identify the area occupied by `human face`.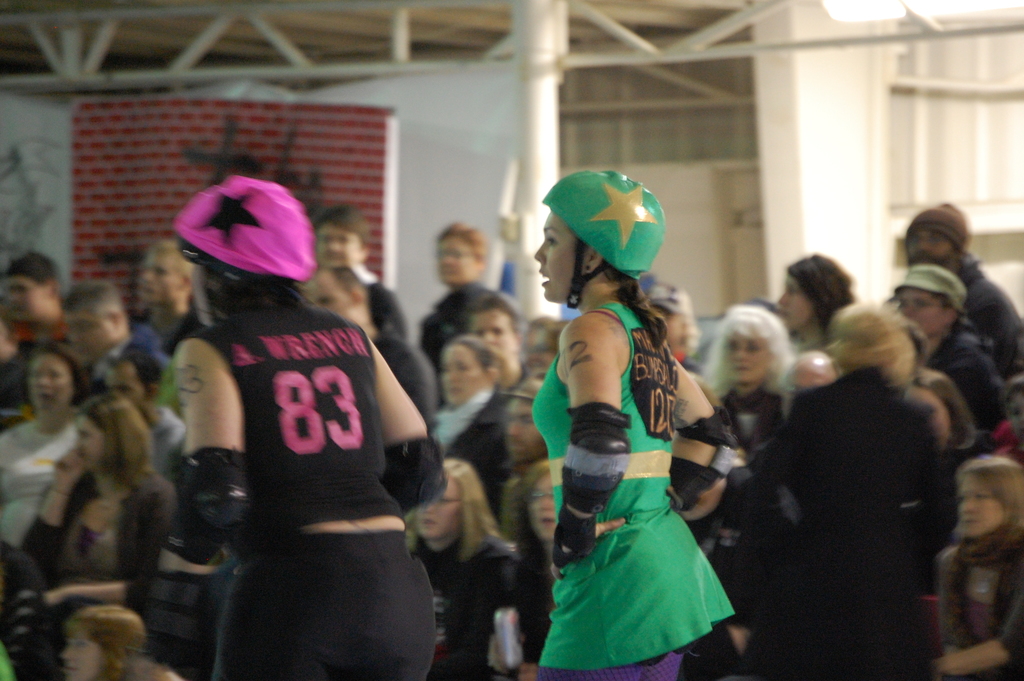
Area: rect(78, 411, 104, 464).
